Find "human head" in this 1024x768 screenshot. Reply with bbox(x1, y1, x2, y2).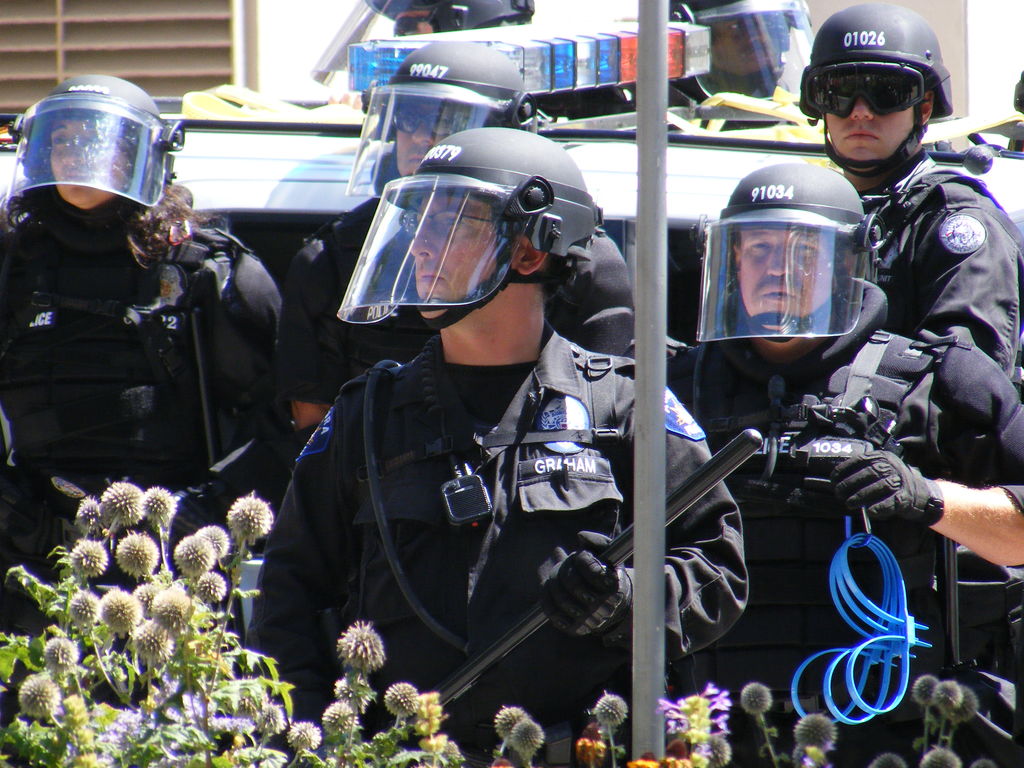
bbox(690, 156, 886, 373).
